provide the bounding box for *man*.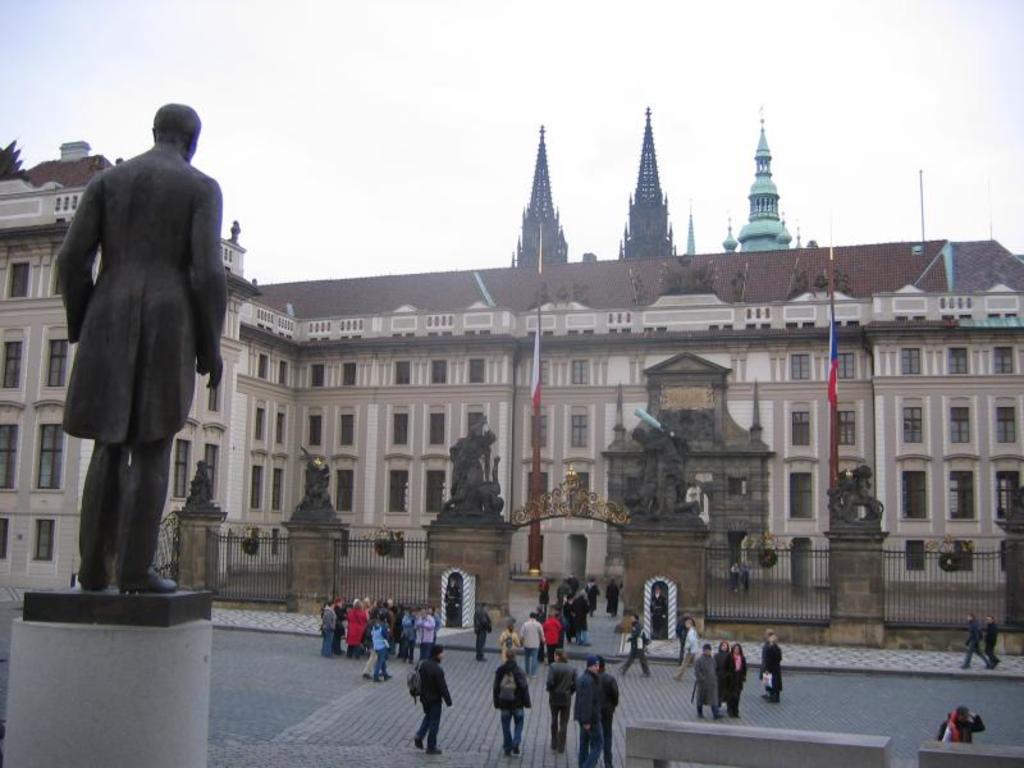
(626,481,701,512).
